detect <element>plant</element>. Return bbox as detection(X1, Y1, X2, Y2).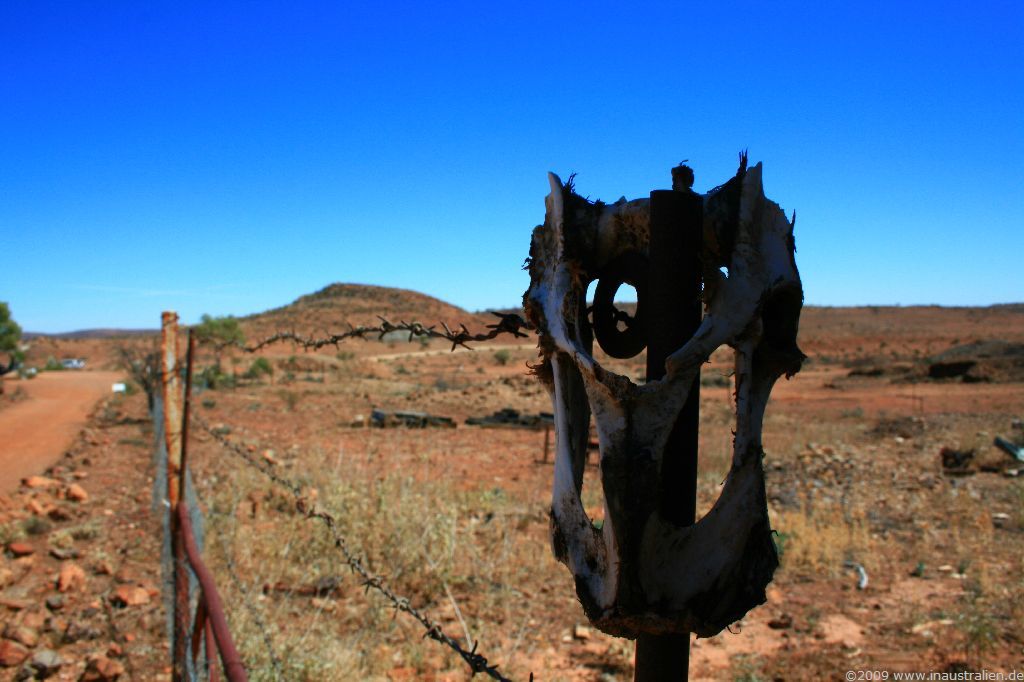
detection(724, 648, 765, 681).
